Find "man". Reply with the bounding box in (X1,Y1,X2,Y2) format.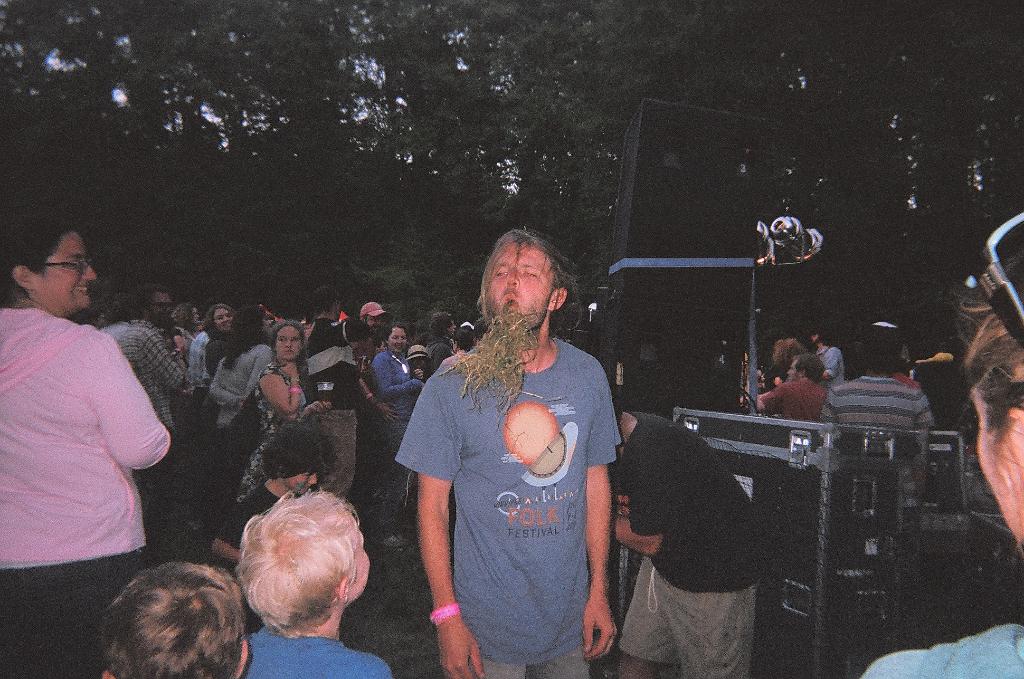
(391,221,634,678).
